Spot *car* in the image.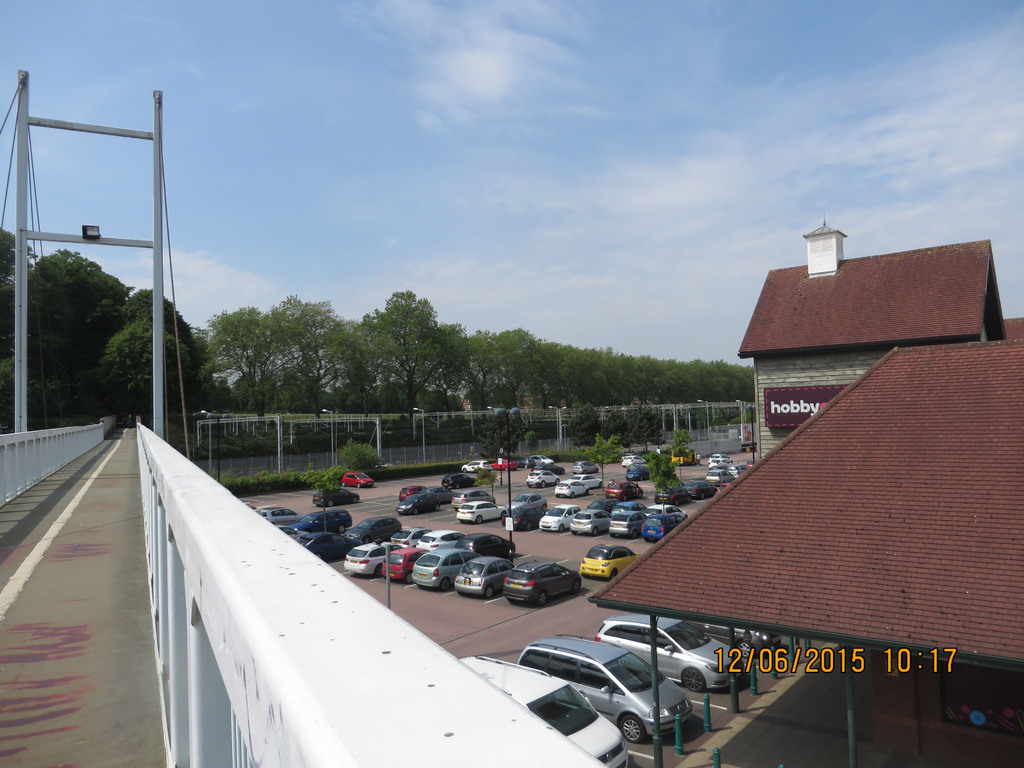
*car* found at x1=569 y1=457 x2=600 y2=471.
